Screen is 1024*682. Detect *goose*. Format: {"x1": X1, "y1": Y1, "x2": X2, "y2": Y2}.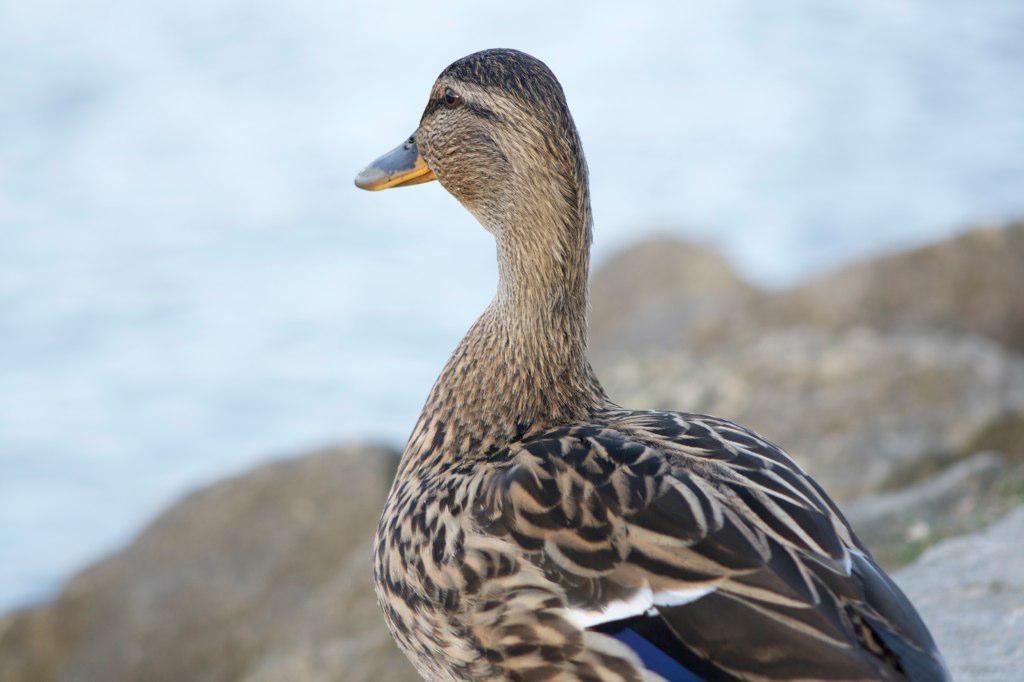
{"x1": 361, "y1": 82, "x2": 940, "y2": 681}.
